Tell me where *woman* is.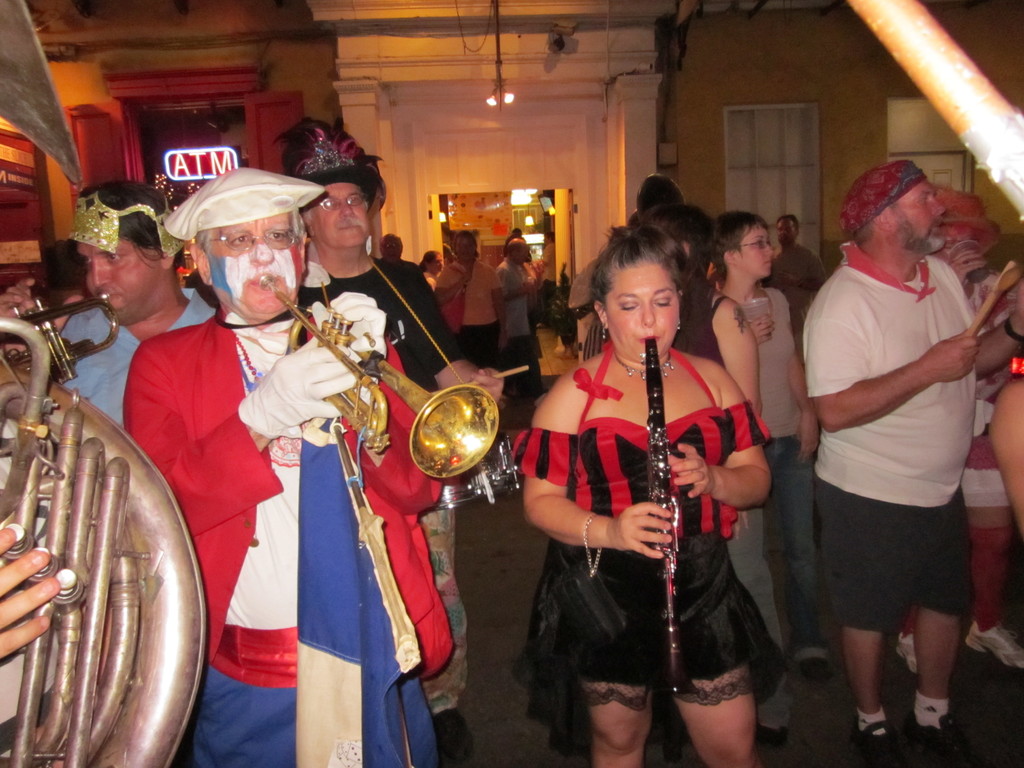
*woman* is at select_region(513, 232, 780, 767).
